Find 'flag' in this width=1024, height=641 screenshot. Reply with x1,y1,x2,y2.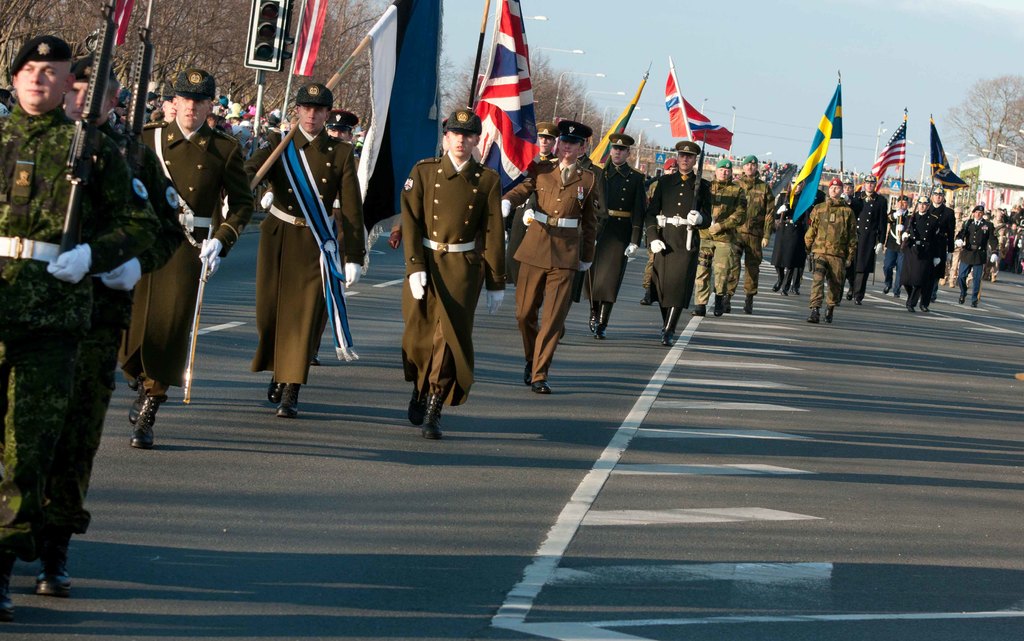
757,83,841,205.
